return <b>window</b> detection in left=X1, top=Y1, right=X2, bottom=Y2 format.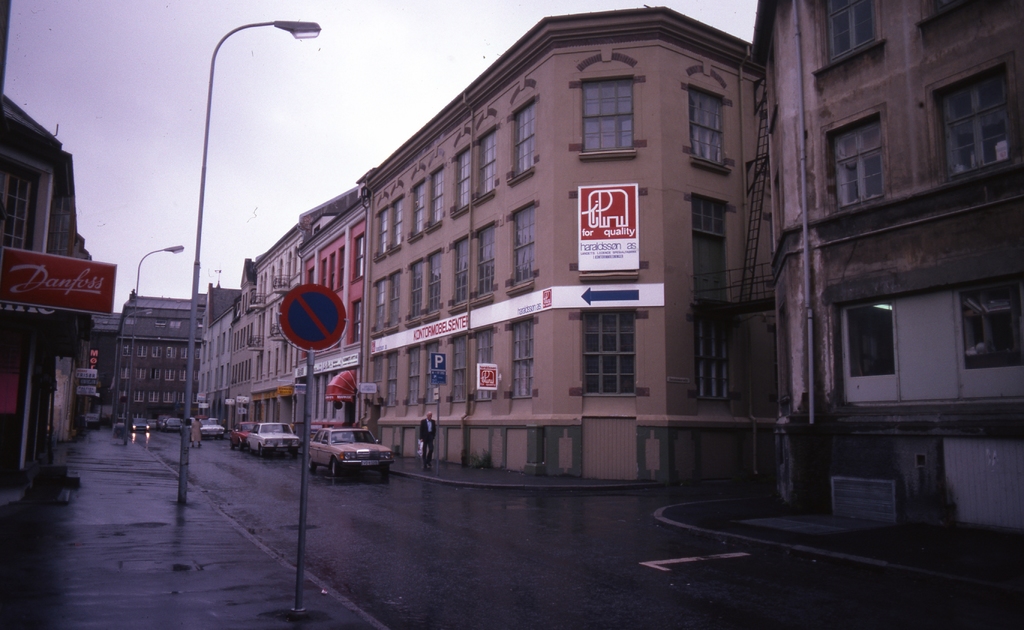
left=386, top=270, right=402, bottom=330.
